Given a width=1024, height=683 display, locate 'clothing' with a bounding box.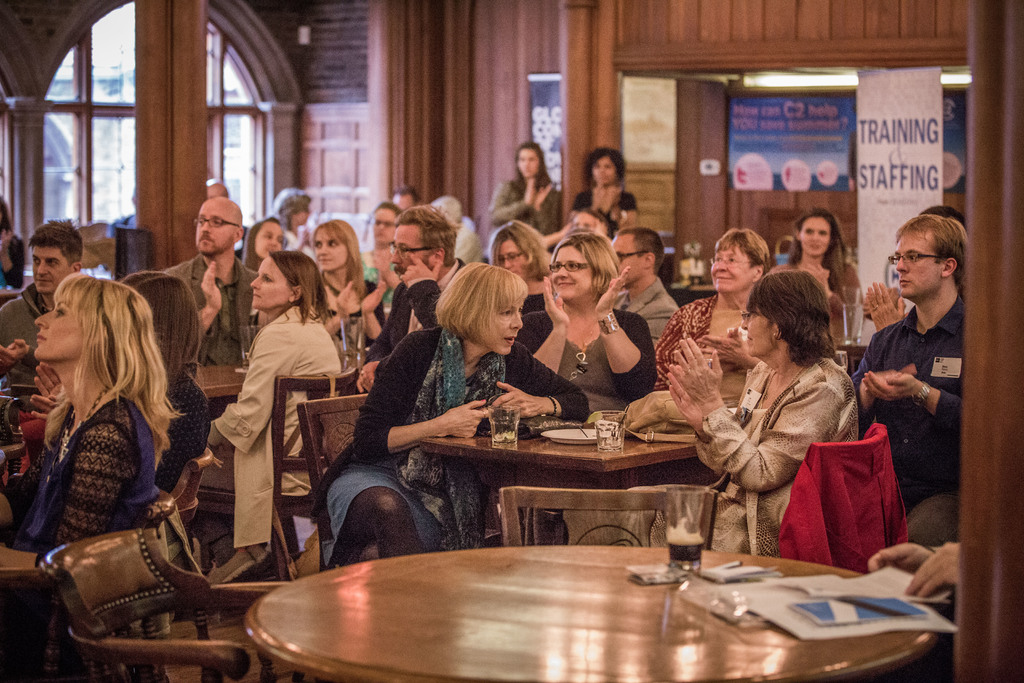
Located: box(489, 176, 560, 227).
